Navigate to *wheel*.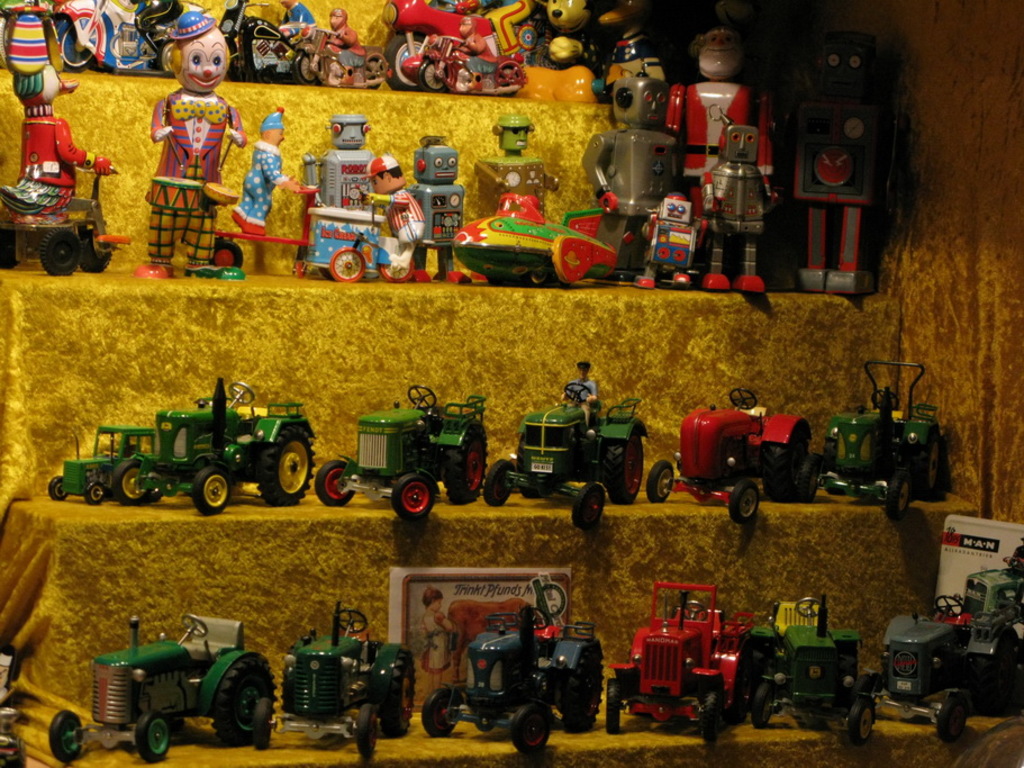
Navigation target: {"left": 422, "top": 53, "right": 445, "bottom": 89}.
